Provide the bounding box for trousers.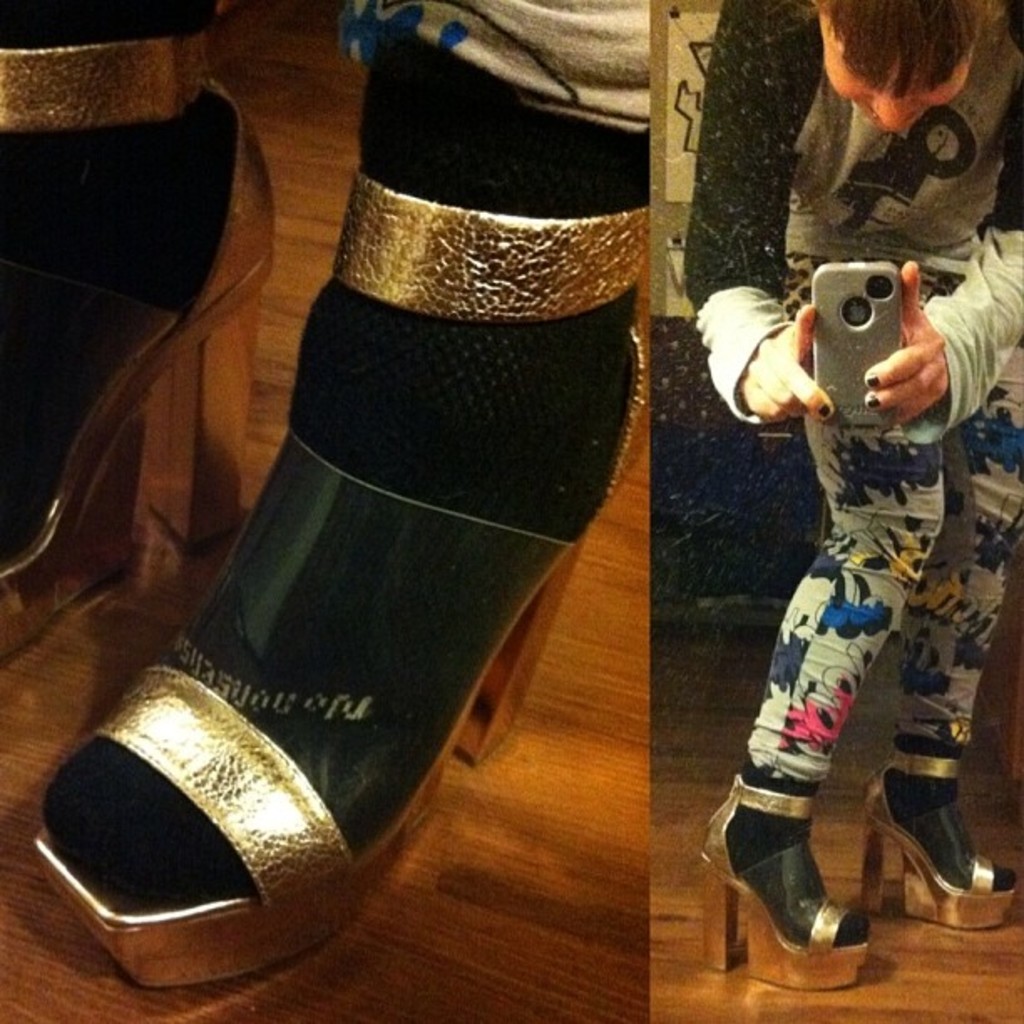
[345, 0, 663, 131].
